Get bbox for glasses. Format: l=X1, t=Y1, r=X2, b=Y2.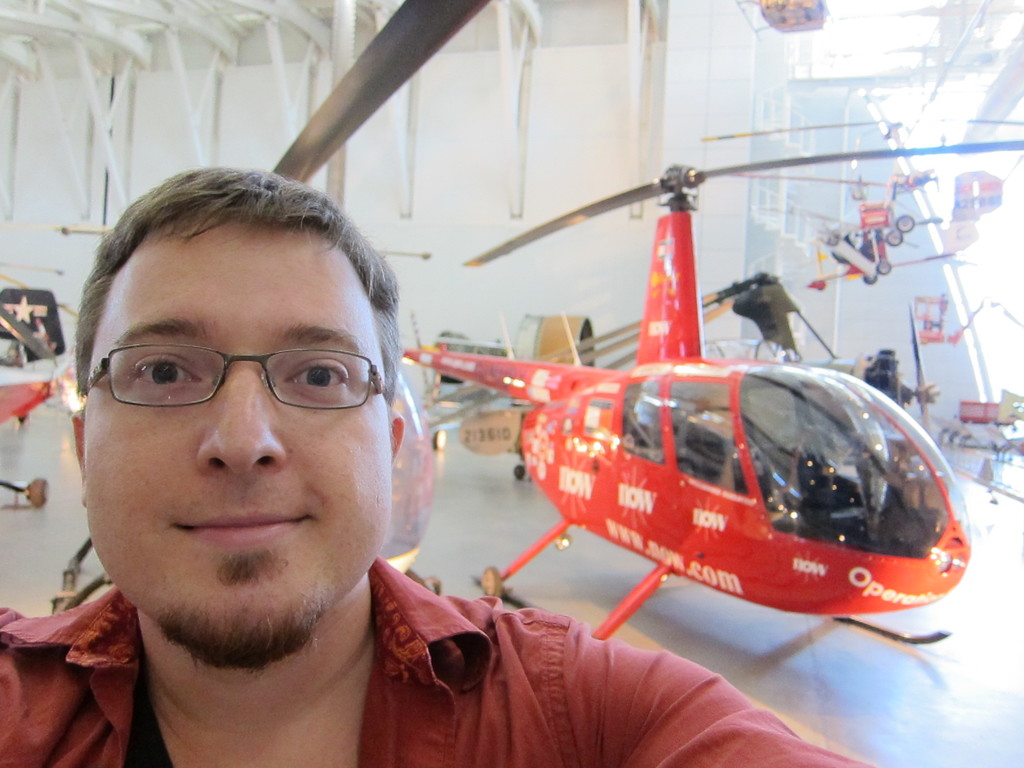
l=86, t=337, r=389, b=437.
